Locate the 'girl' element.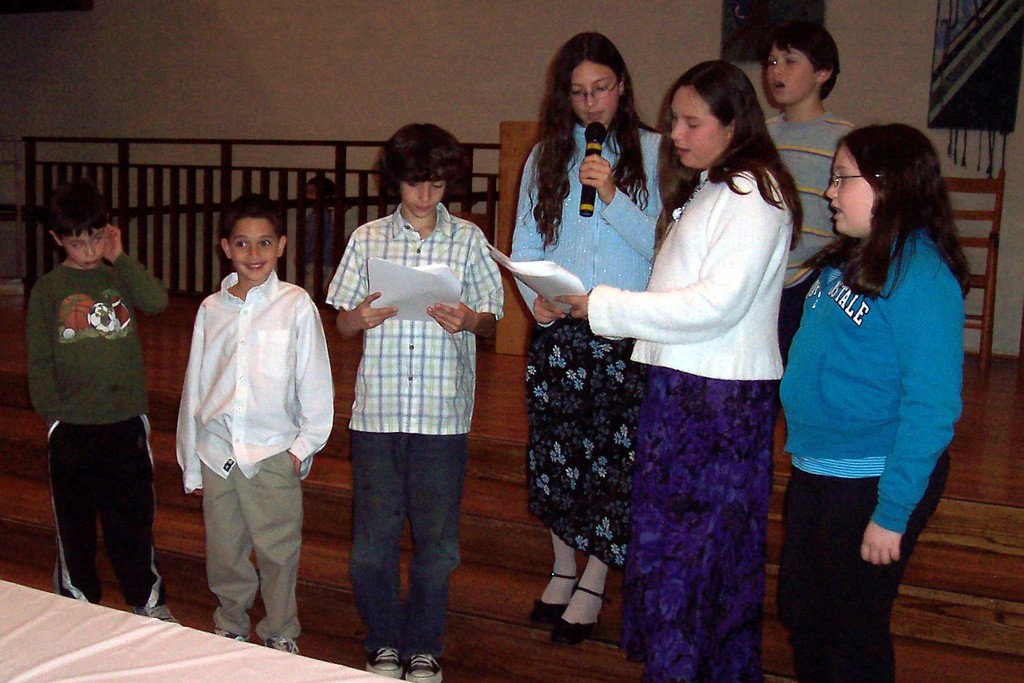
Element bbox: x1=780 y1=124 x2=973 y2=682.
